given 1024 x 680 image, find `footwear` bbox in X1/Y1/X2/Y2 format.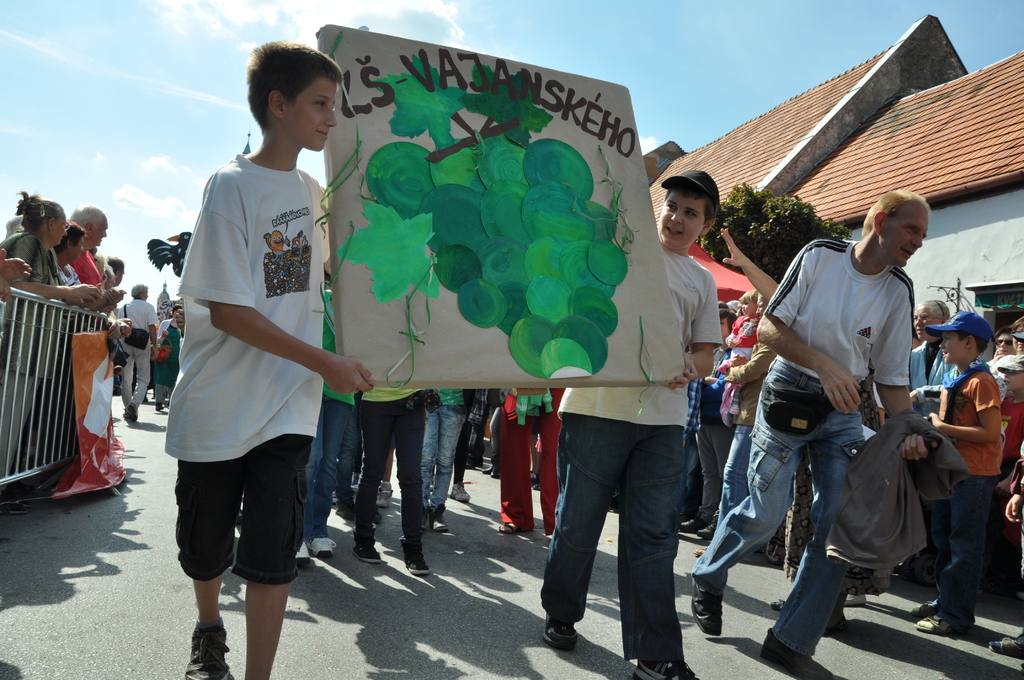
989/628/1023/654.
